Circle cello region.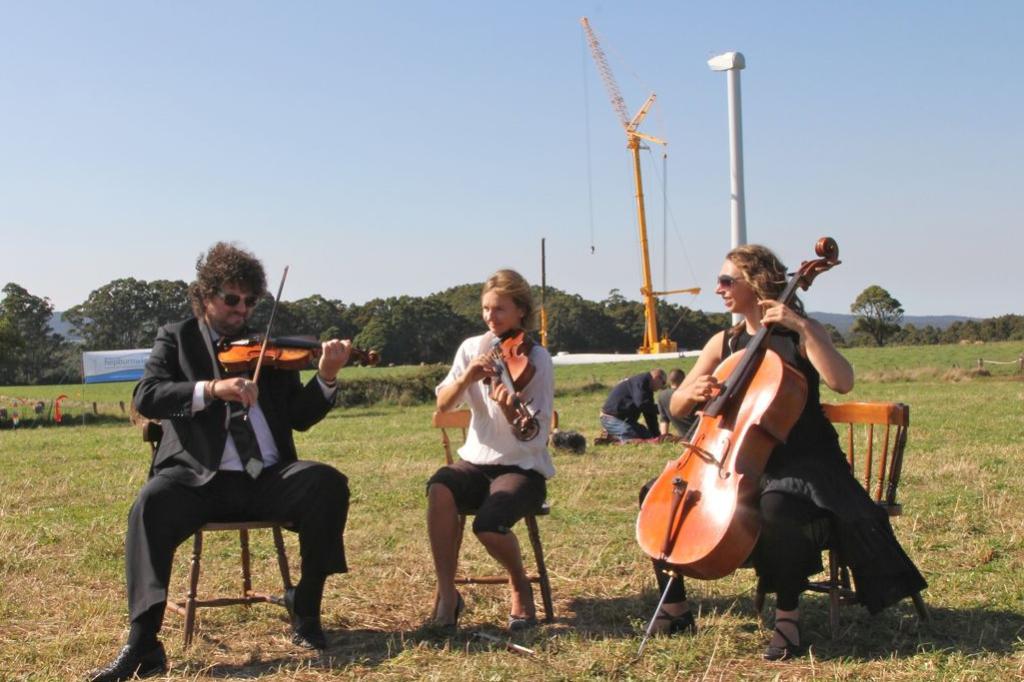
Region: pyautogui.locateOnScreen(483, 326, 544, 441).
